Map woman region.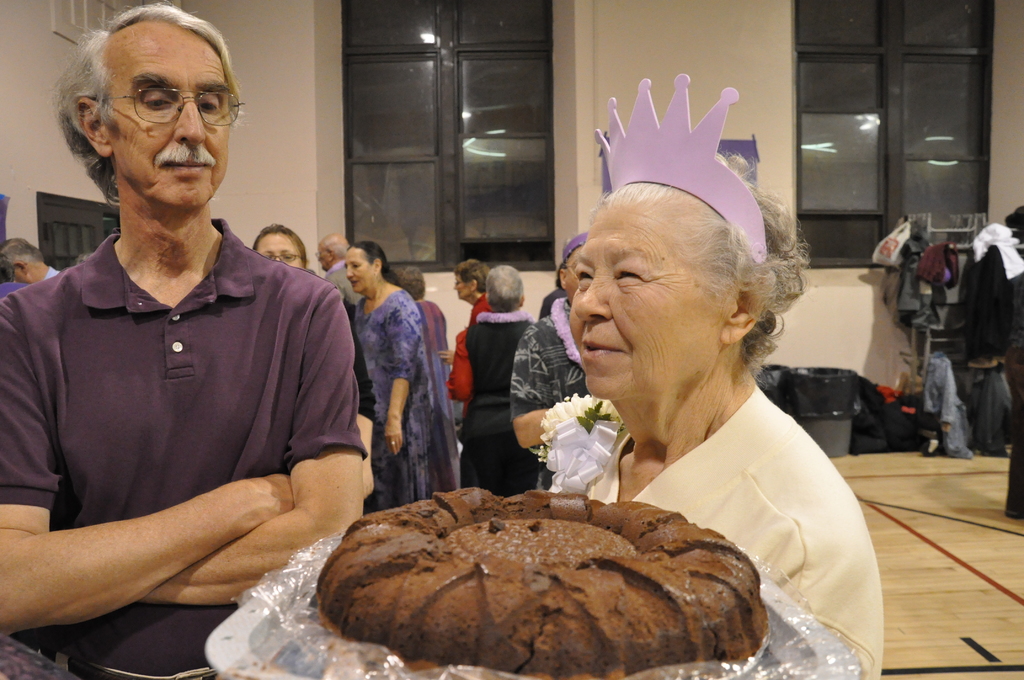
Mapped to <bbox>342, 239, 460, 510</bbox>.
